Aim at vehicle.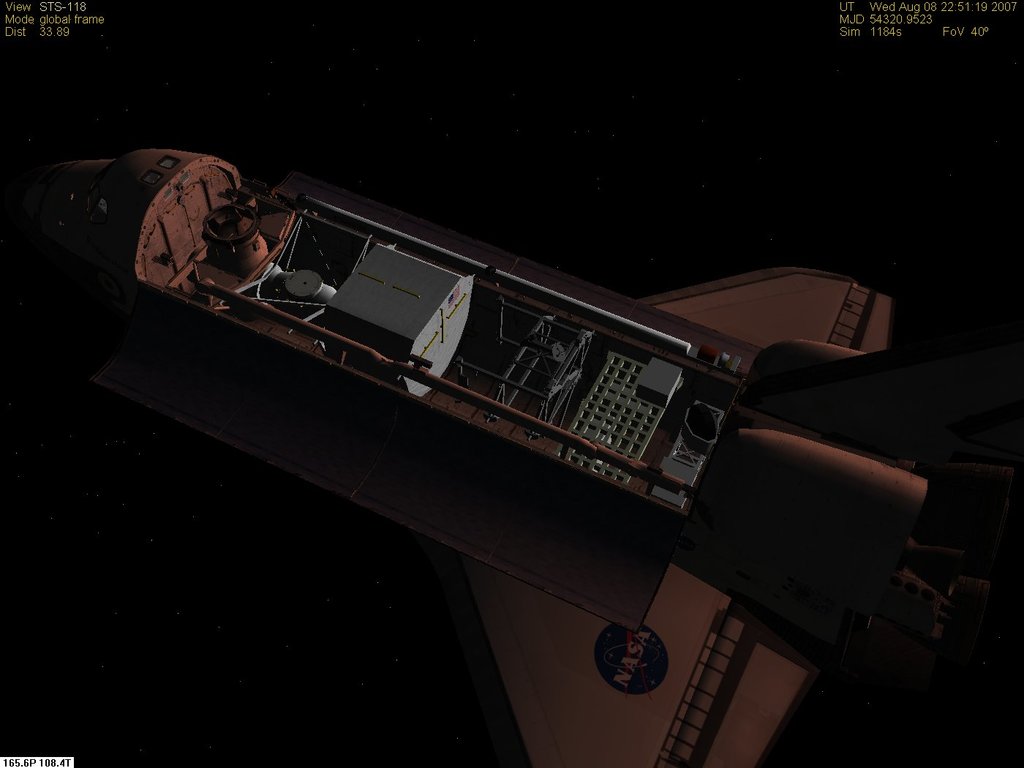
Aimed at [left=4, top=144, right=1023, bottom=767].
